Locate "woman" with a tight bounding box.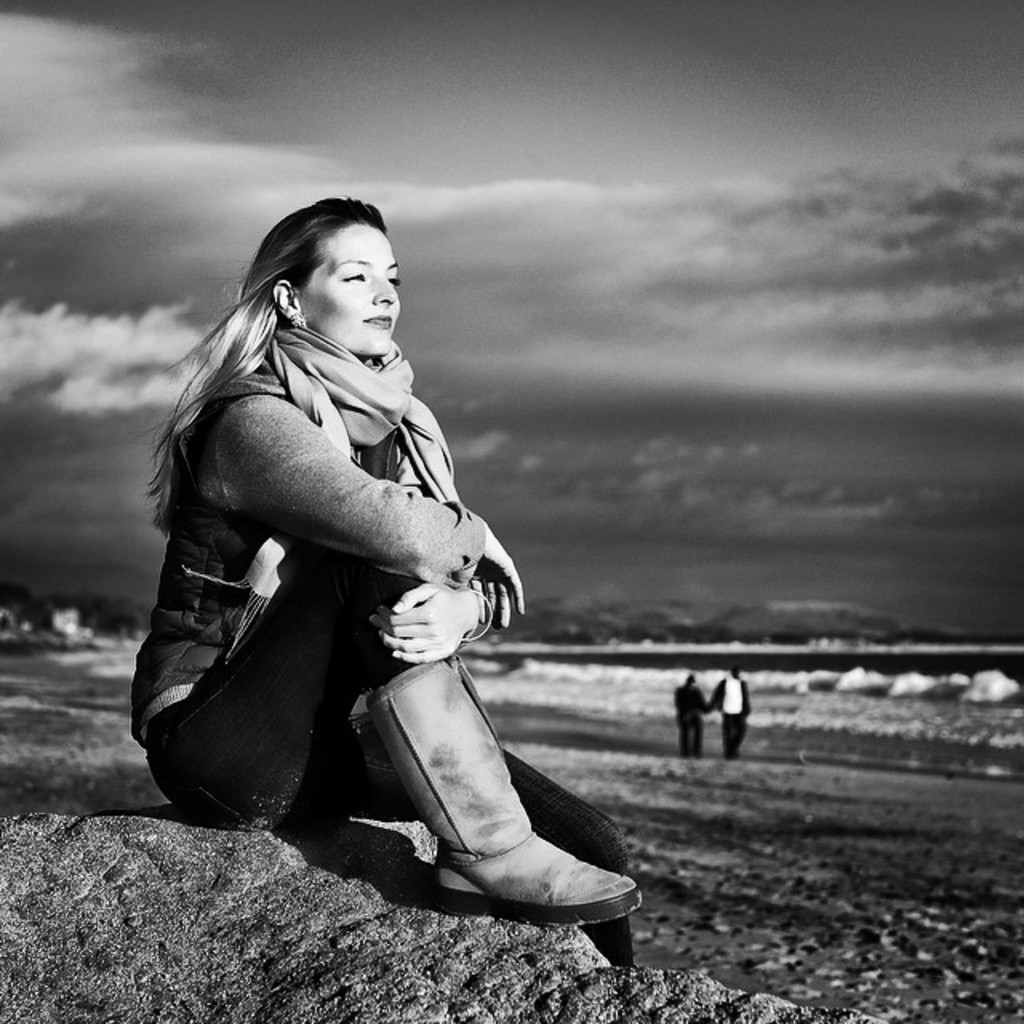
BBox(133, 173, 598, 957).
